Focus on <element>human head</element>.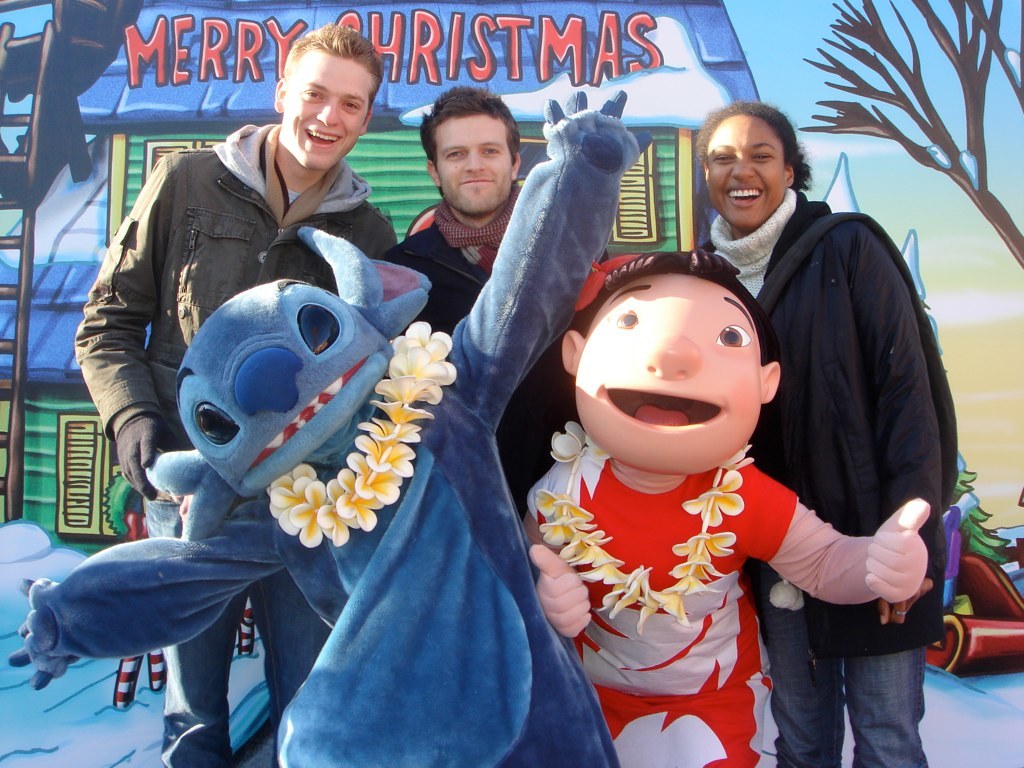
Focused at box=[417, 89, 525, 217].
